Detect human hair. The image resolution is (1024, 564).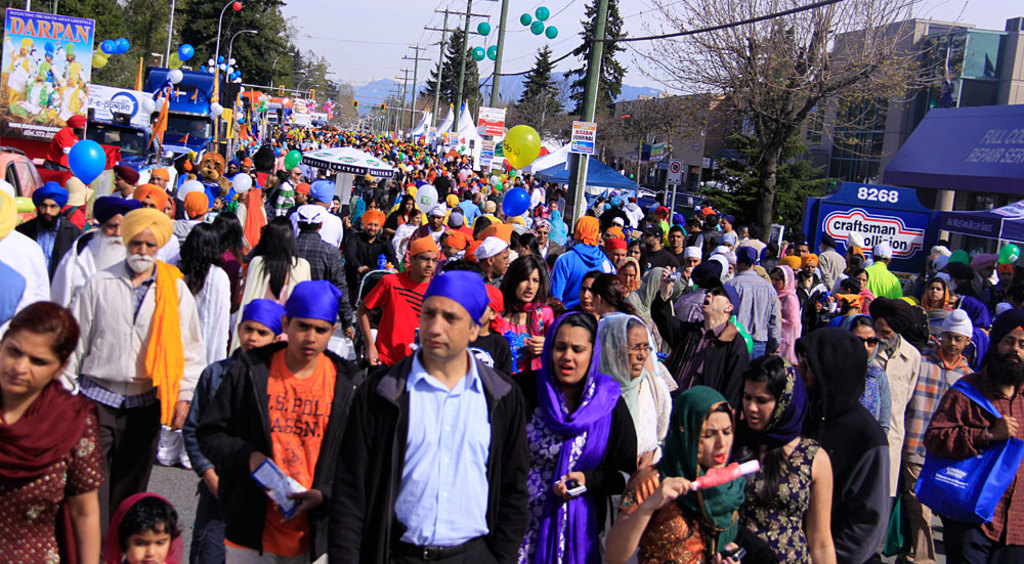
[left=9, top=294, right=83, bottom=362].
